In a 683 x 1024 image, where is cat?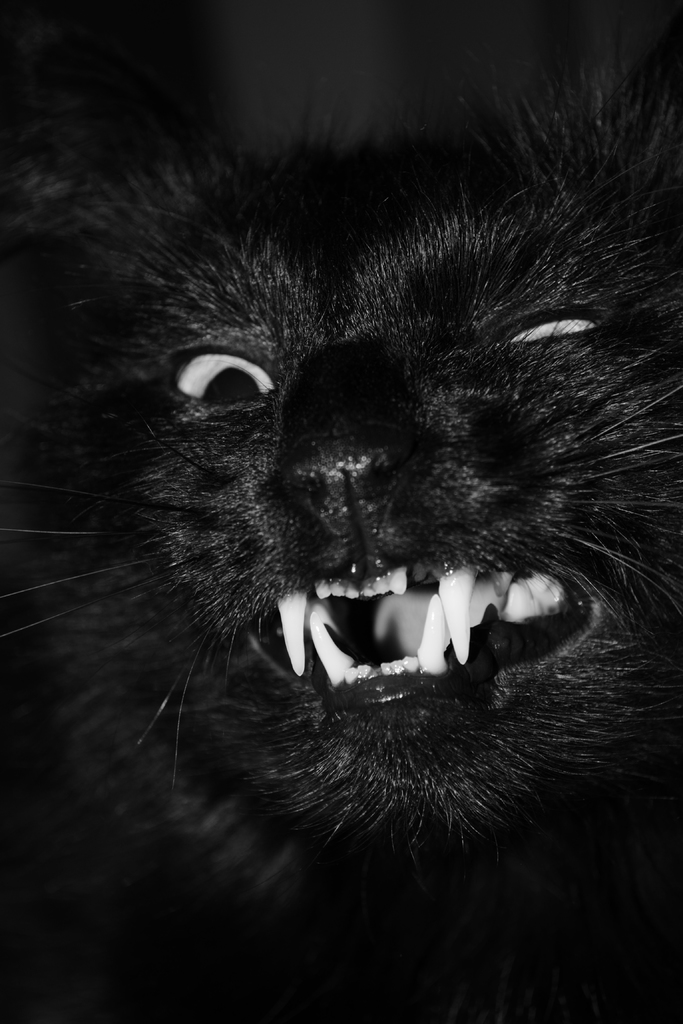
bbox=(0, 0, 682, 1023).
